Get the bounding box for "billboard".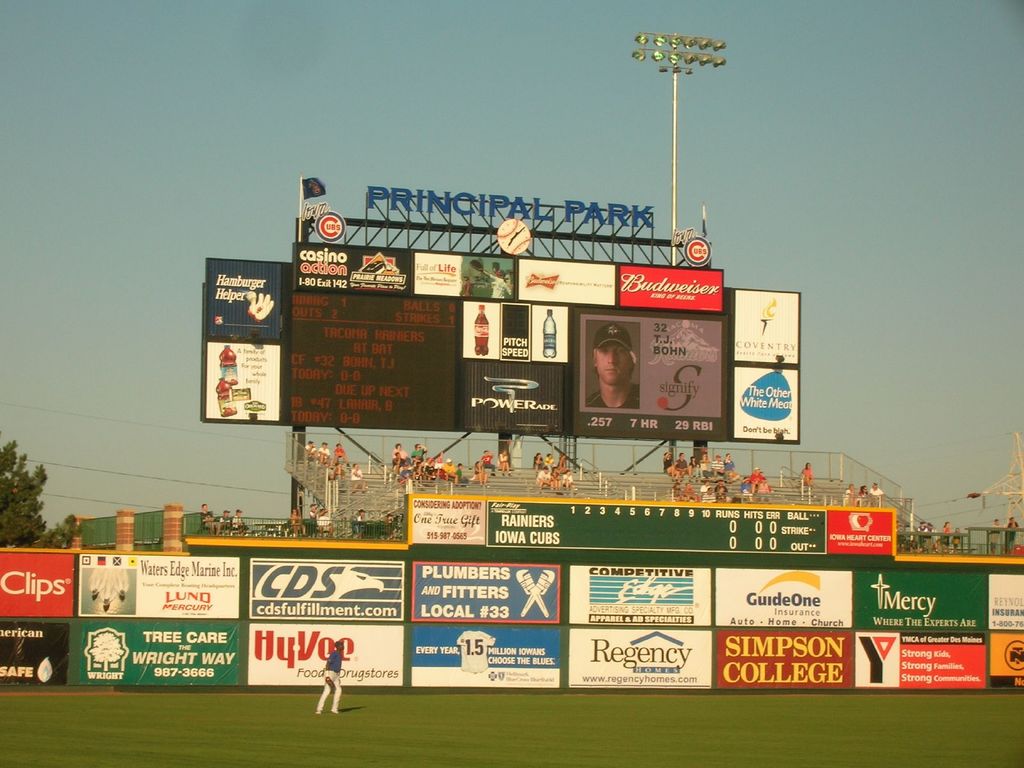
{"left": 573, "top": 306, "right": 728, "bottom": 424}.
